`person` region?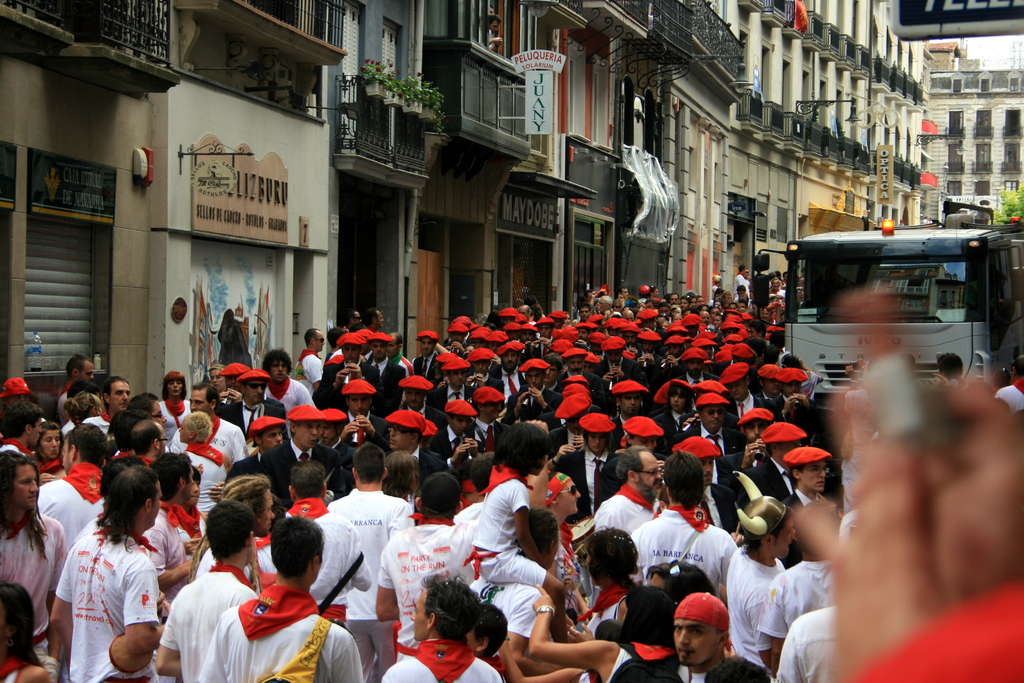
[0,402,45,454]
